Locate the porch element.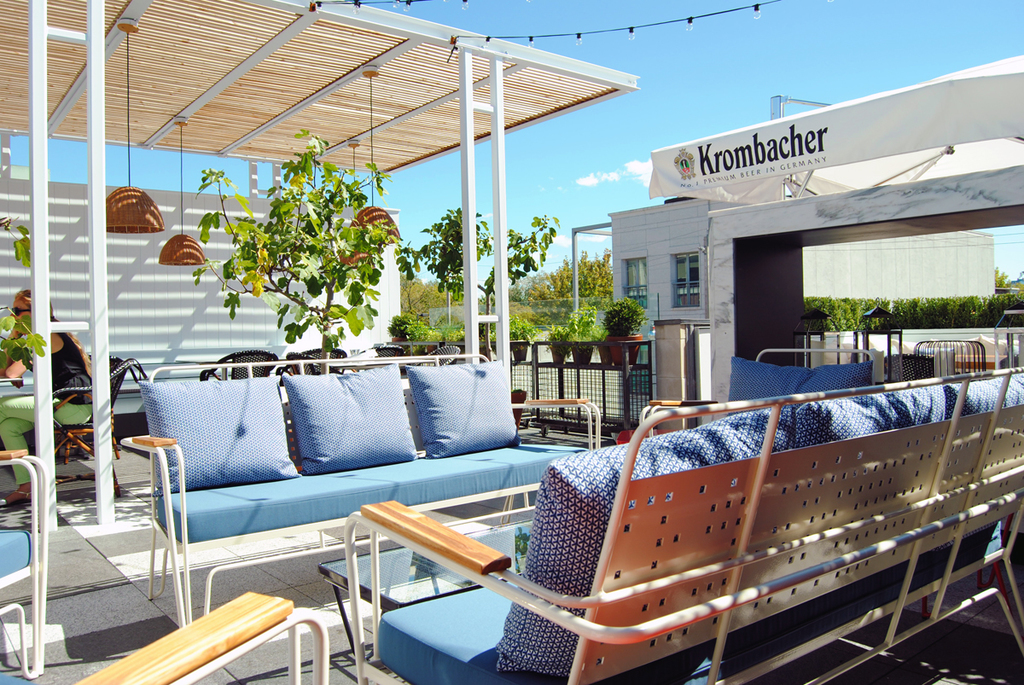
Element bbox: pyautogui.locateOnScreen(474, 319, 731, 459).
